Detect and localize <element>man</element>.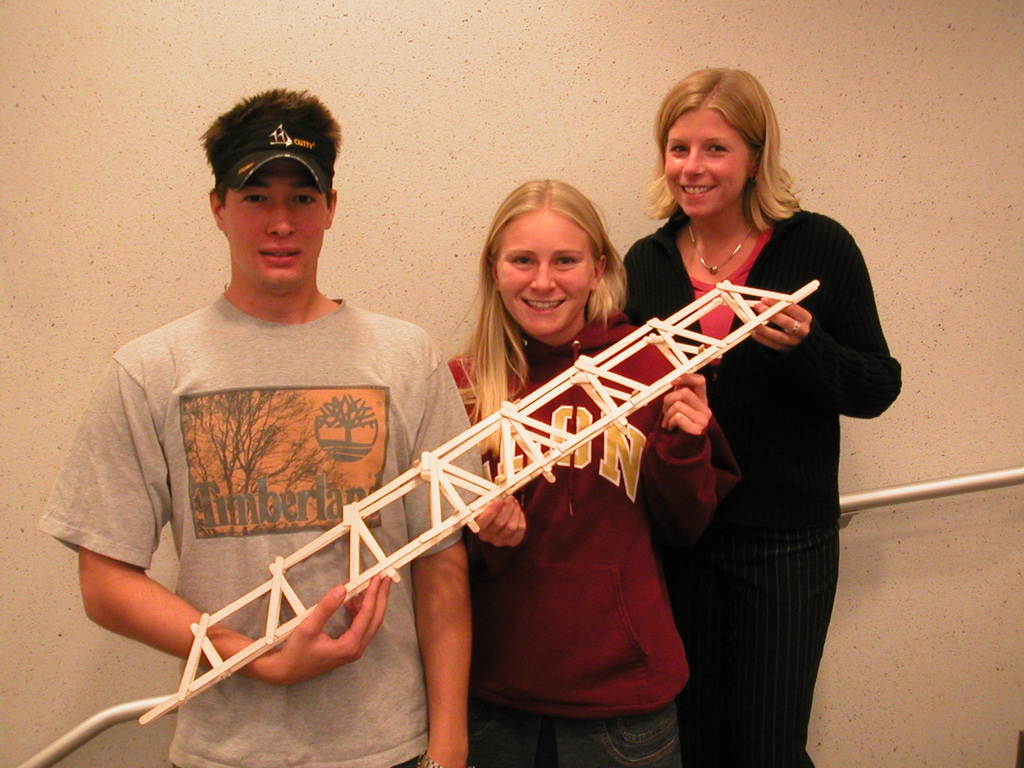
Localized at (x1=60, y1=93, x2=471, y2=682).
